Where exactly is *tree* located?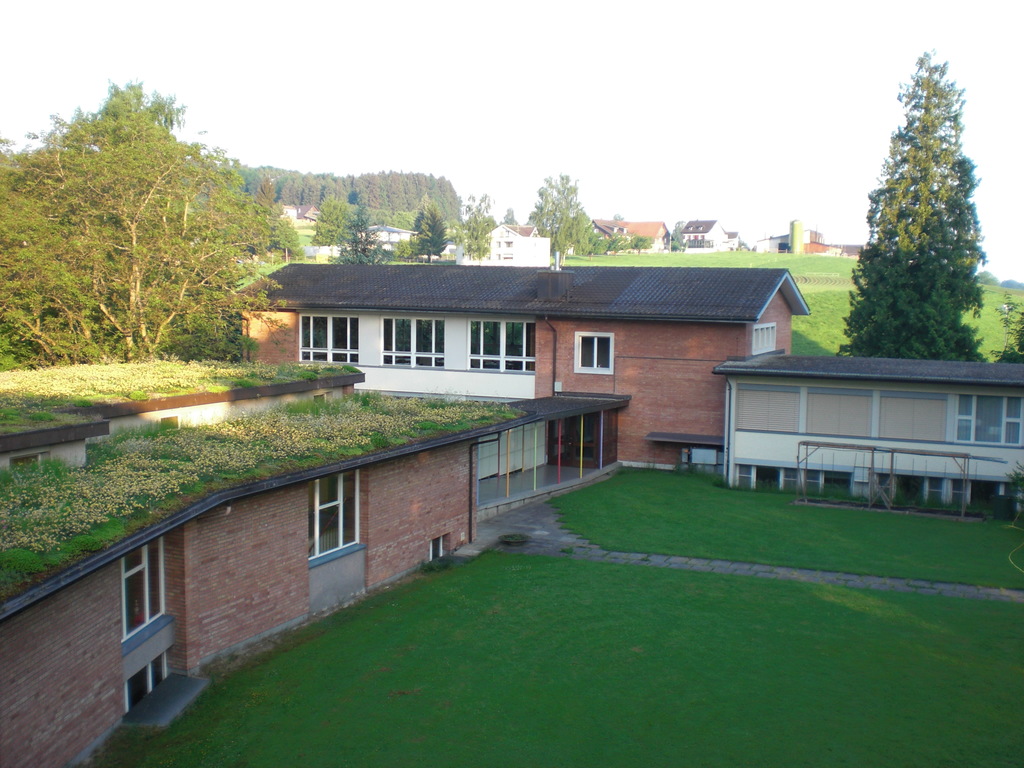
Its bounding box is (x1=501, y1=204, x2=520, y2=233).
